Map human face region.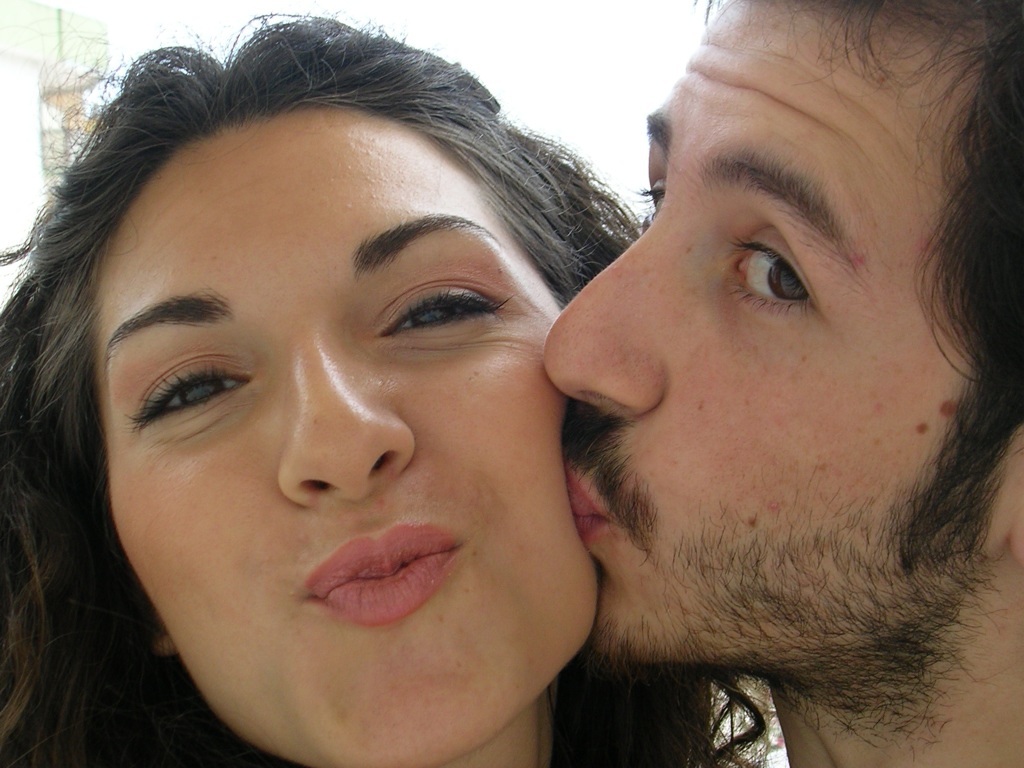
Mapped to rect(542, 0, 1022, 674).
